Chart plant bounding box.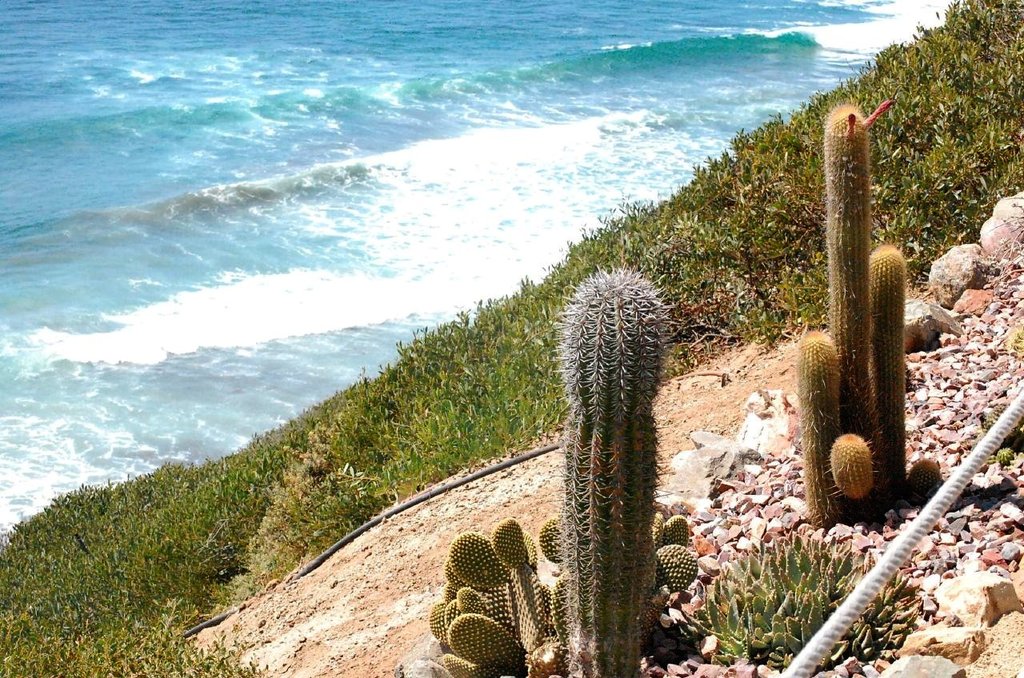
Charted: x1=432, y1=261, x2=696, y2=677.
